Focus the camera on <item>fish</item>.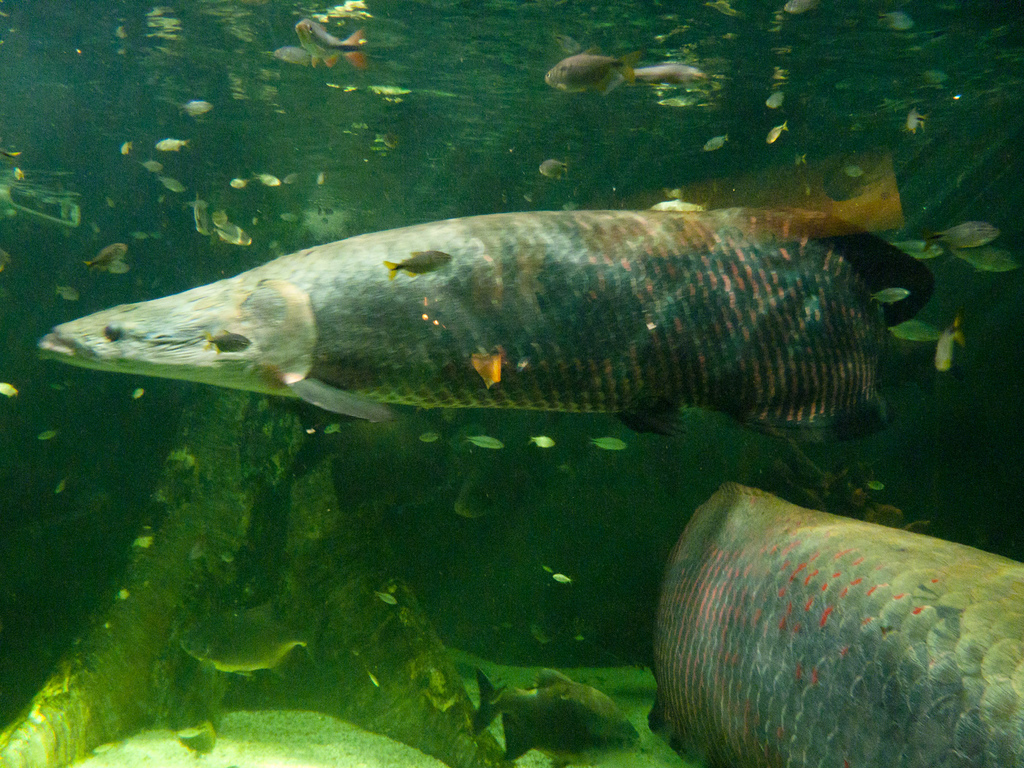
Focus region: [x1=767, y1=122, x2=786, y2=150].
